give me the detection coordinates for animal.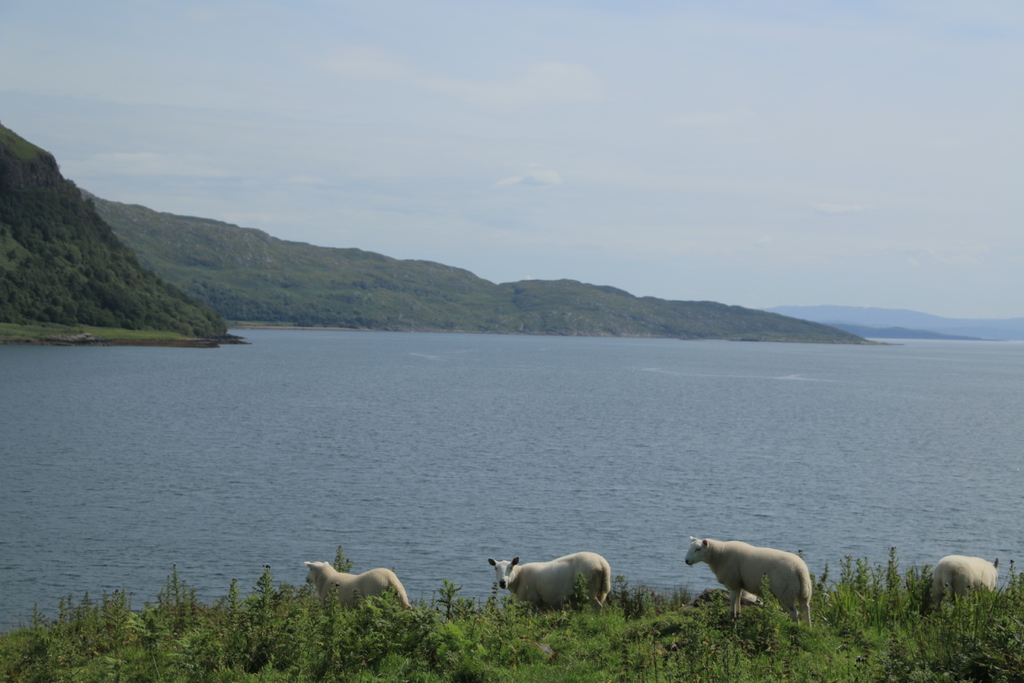
x1=301 y1=556 x2=406 y2=611.
